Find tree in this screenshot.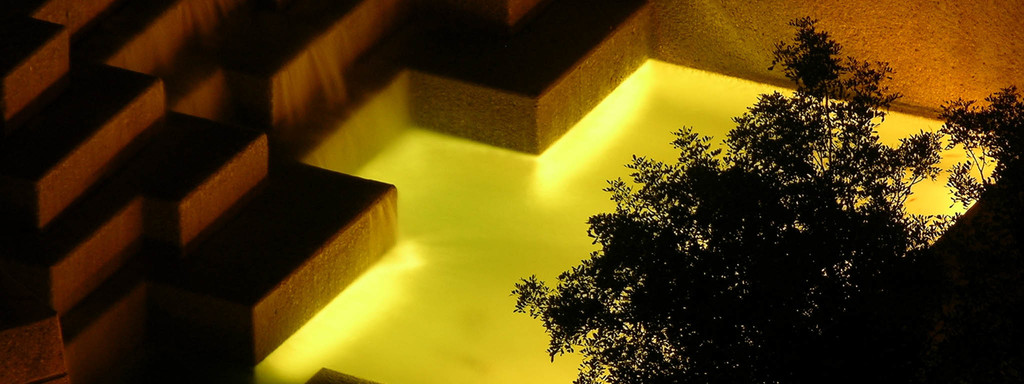
The bounding box for tree is 504:5:1023:383.
